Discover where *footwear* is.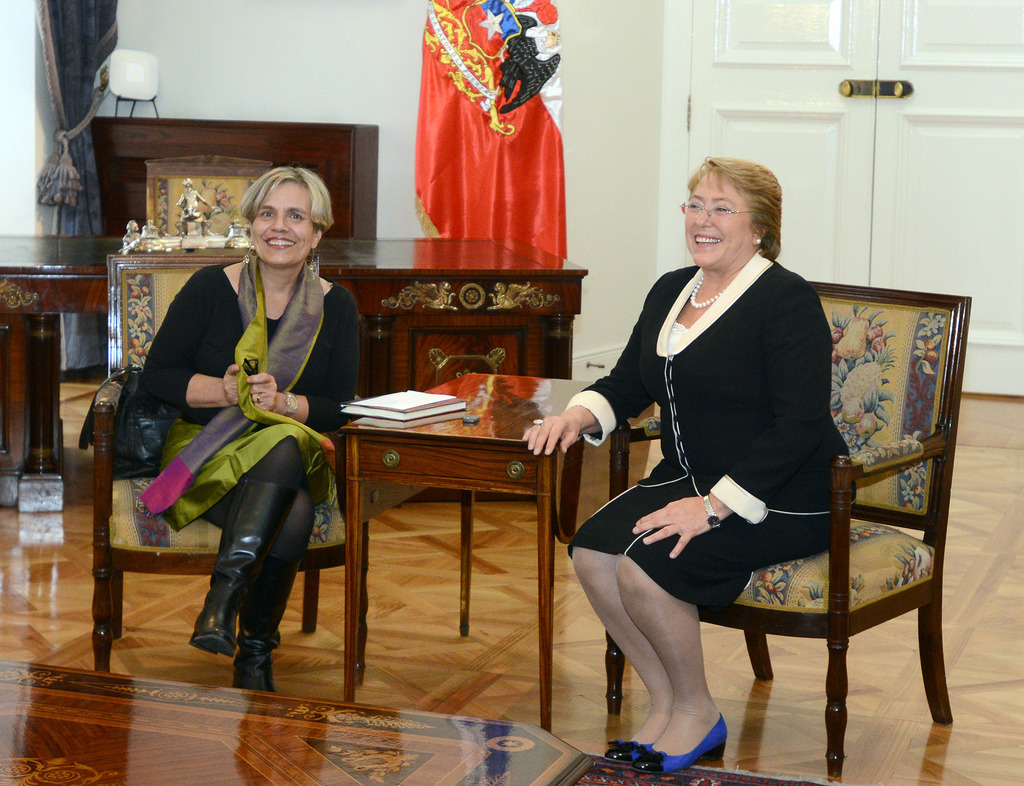
Discovered at detection(633, 712, 729, 773).
